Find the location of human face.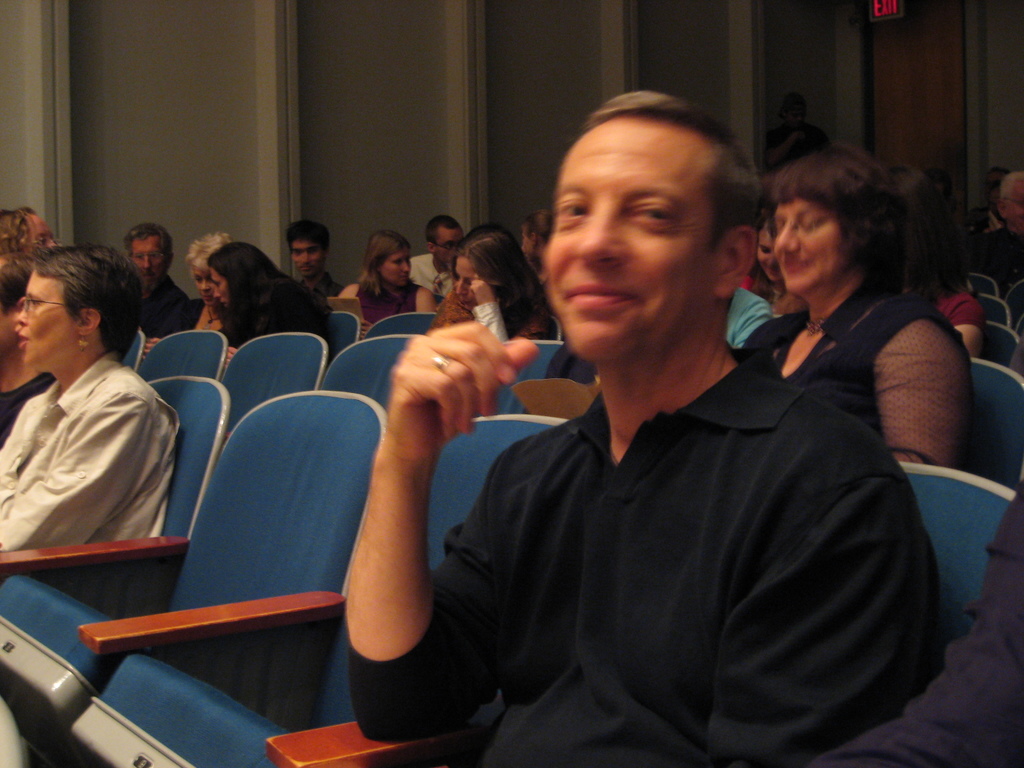
Location: {"x1": 130, "y1": 230, "x2": 159, "y2": 277}.
